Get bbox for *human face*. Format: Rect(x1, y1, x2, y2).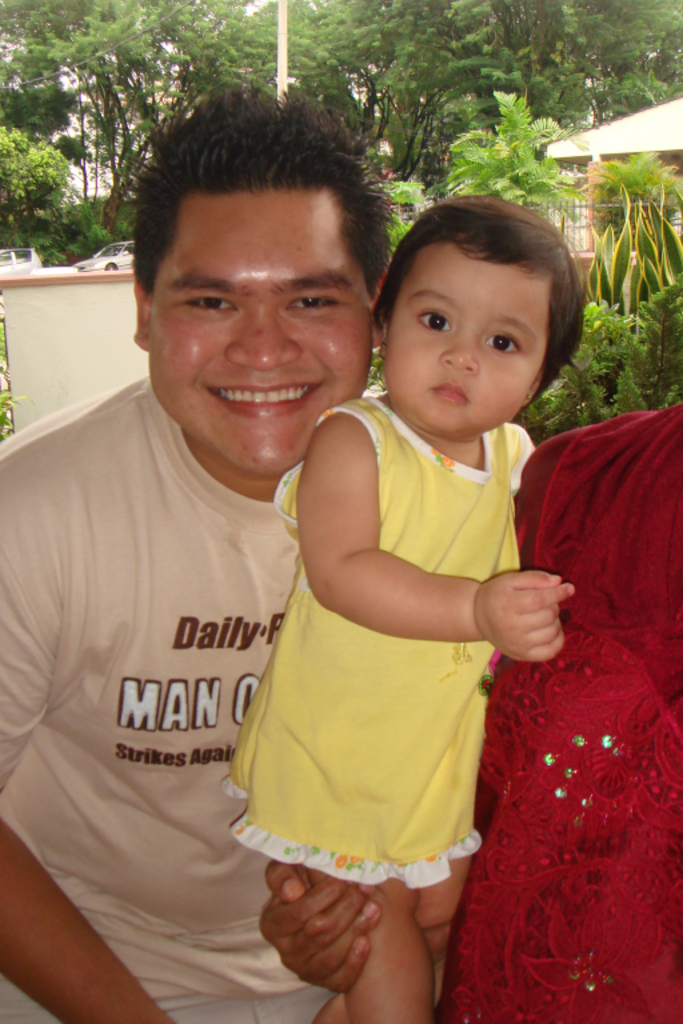
Rect(152, 191, 370, 476).
